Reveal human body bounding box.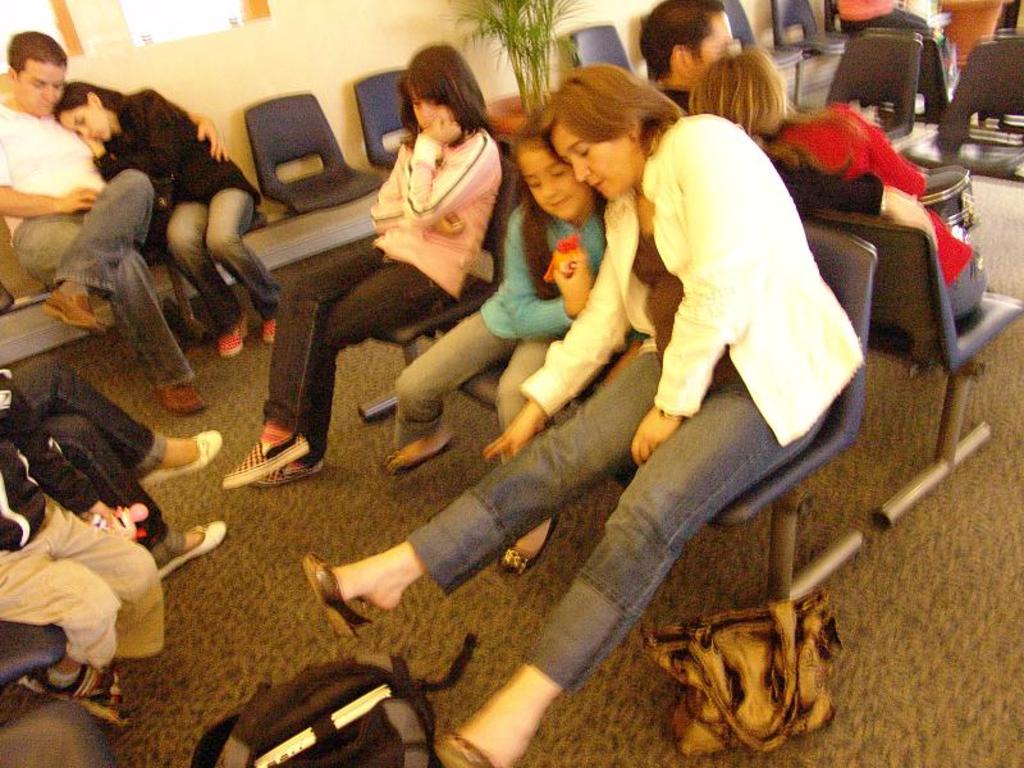
Revealed: [x1=189, y1=41, x2=874, y2=700].
